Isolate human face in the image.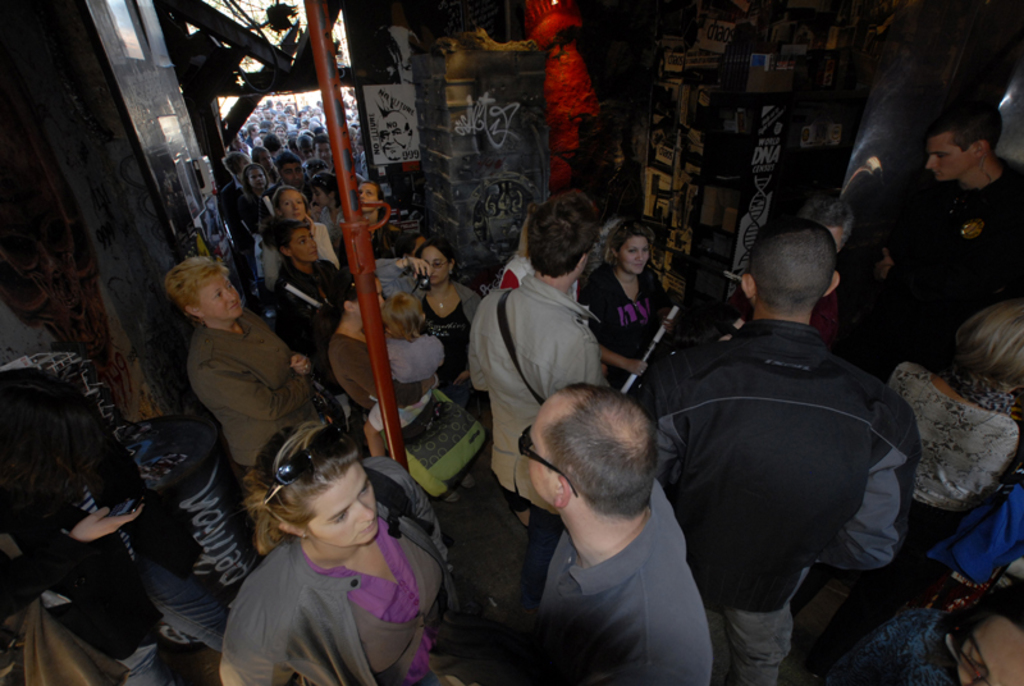
Isolated region: {"x1": 925, "y1": 131, "x2": 973, "y2": 180}.
